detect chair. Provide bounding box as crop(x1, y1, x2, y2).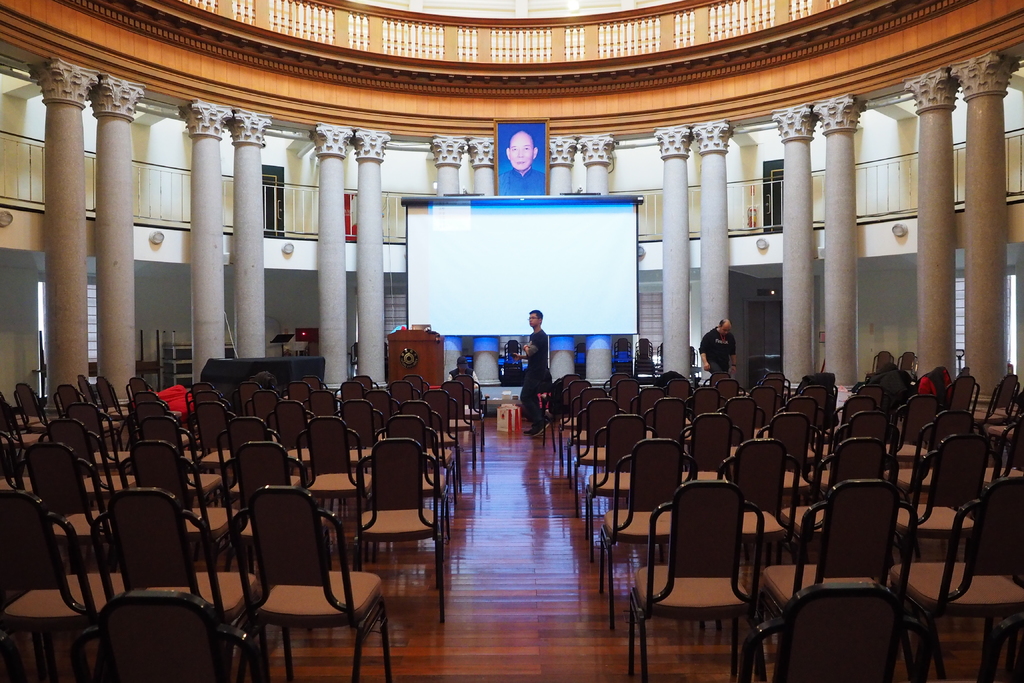
crop(223, 482, 383, 680).
